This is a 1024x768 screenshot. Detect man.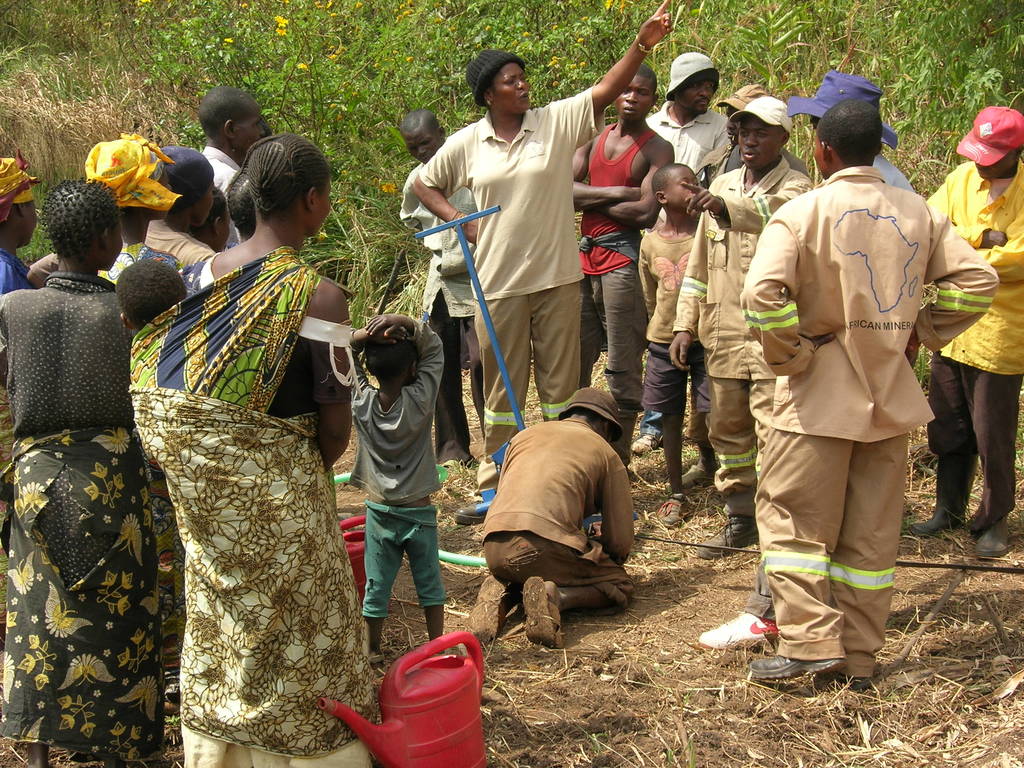
{"left": 740, "top": 95, "right": 998, "bottom": 679}.
